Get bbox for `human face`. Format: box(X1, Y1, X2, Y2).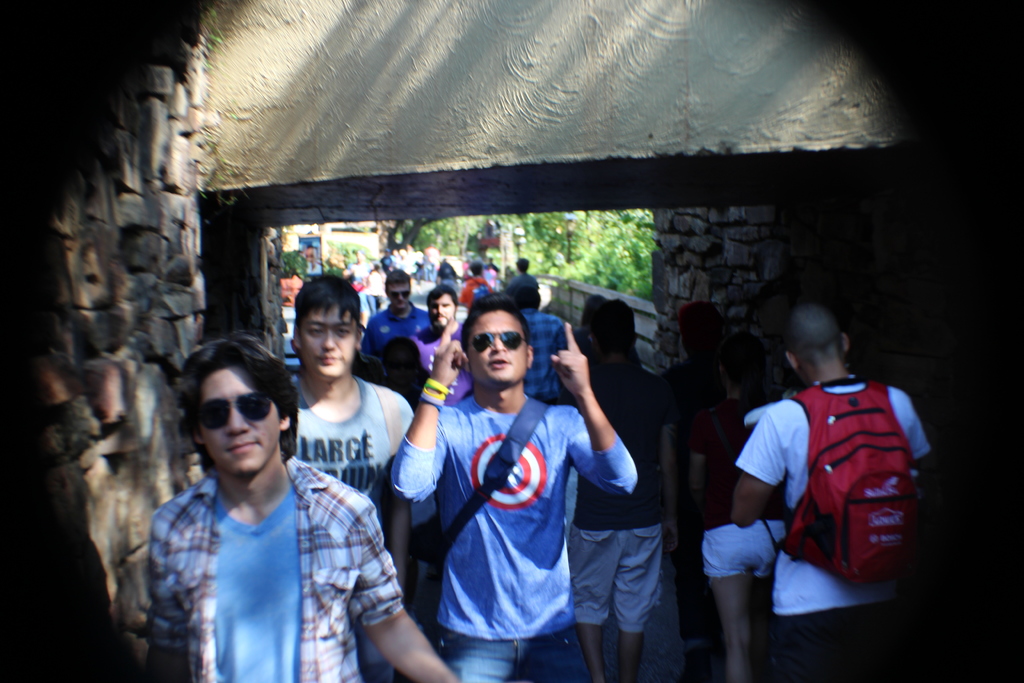
box(433, 291, 456, 325).
